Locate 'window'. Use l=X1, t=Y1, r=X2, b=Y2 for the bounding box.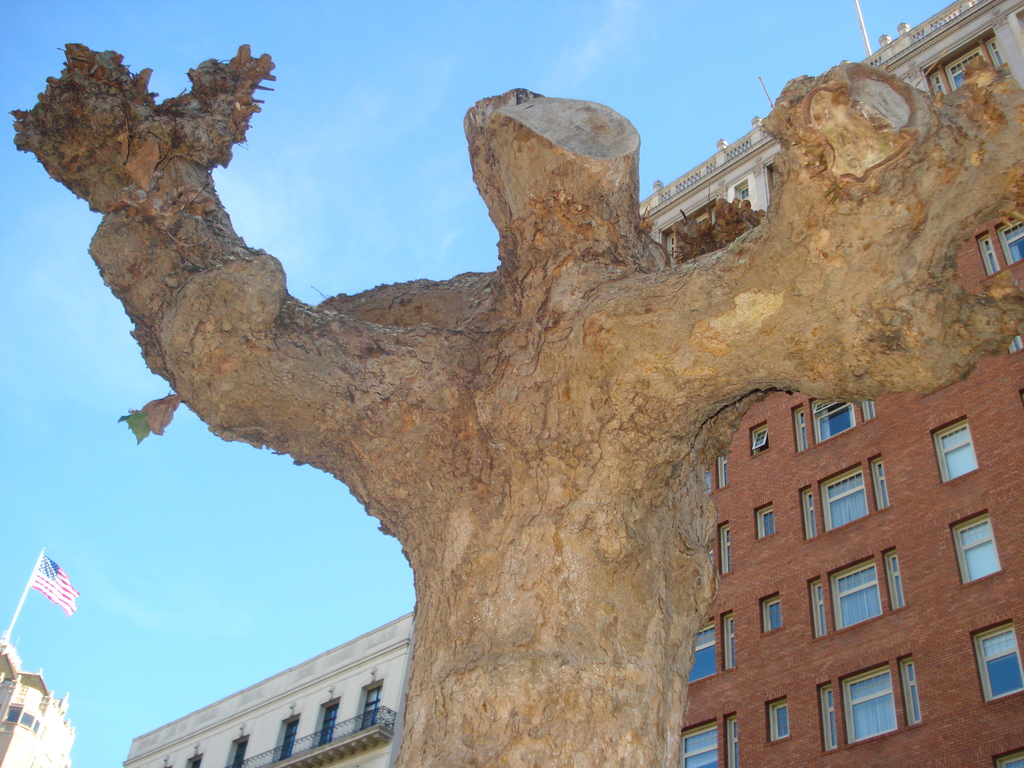
l=677, t=710, r=735, b=767.
